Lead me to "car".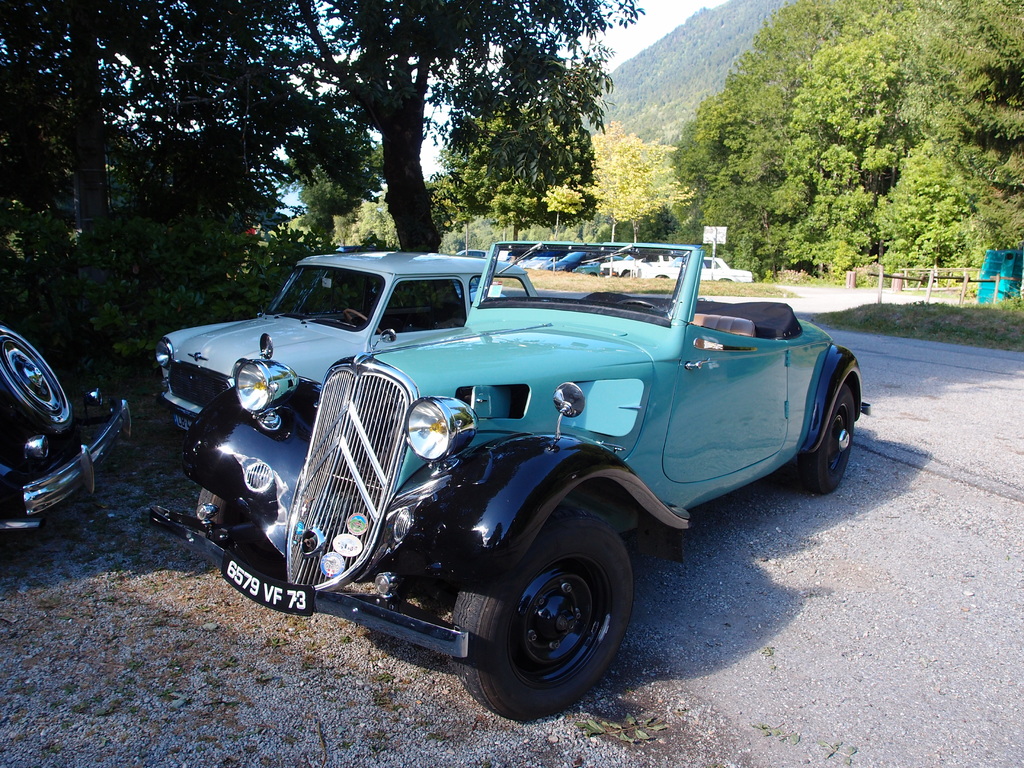
Lead to <bbox>151, 224, 863, 710</bbox>.
